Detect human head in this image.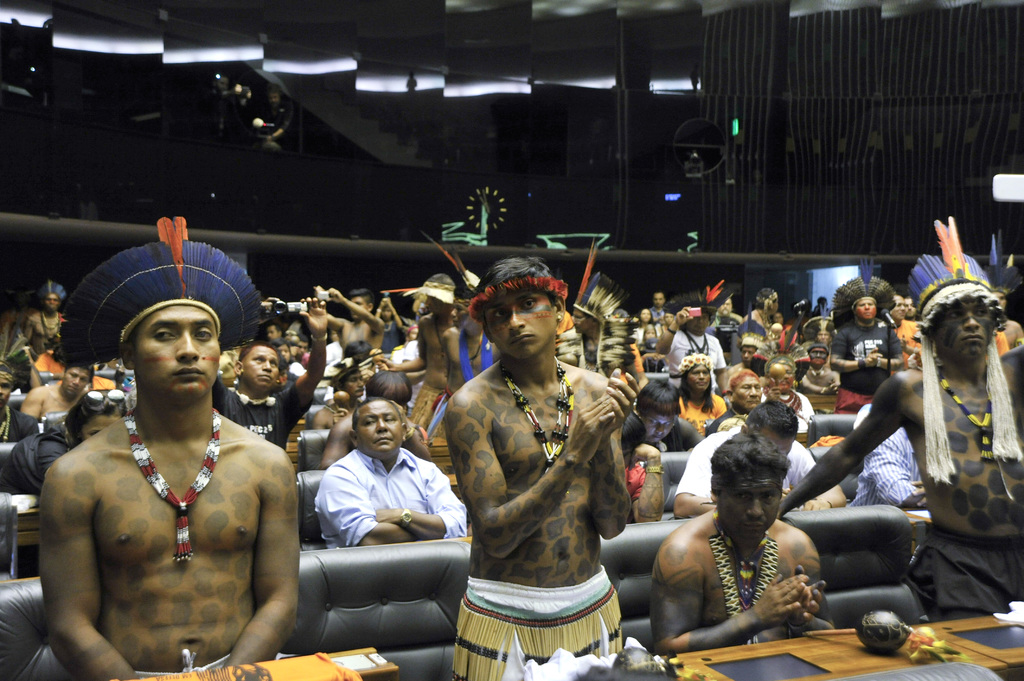
Detection: <box>831,253,900,324</box>.
